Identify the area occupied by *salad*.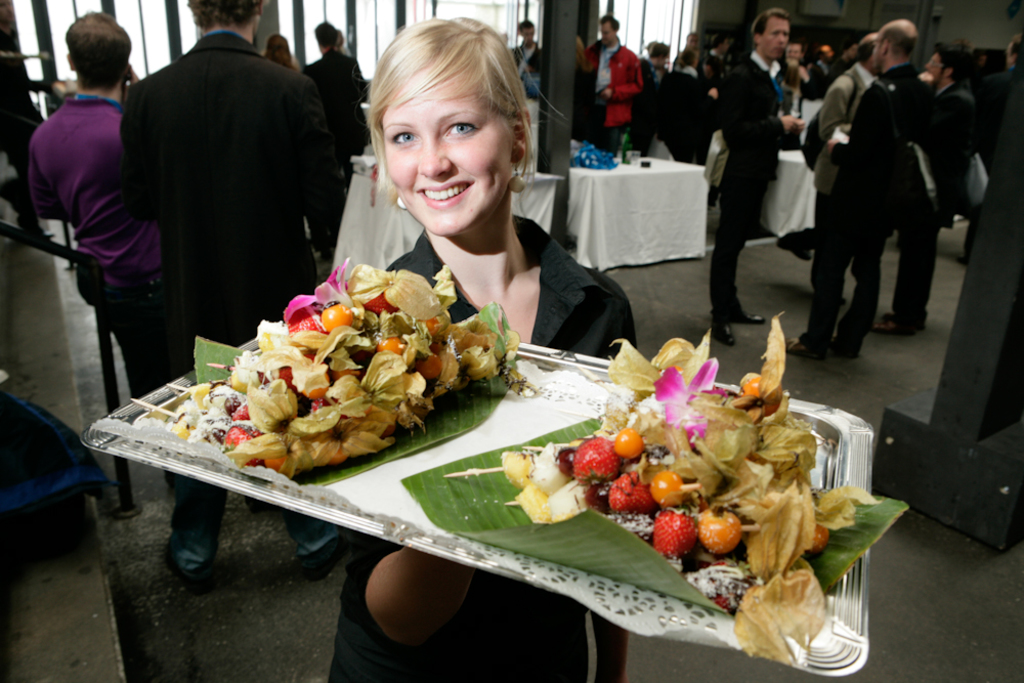
Area: [left=501, top=313, right=879, bottom=664].
